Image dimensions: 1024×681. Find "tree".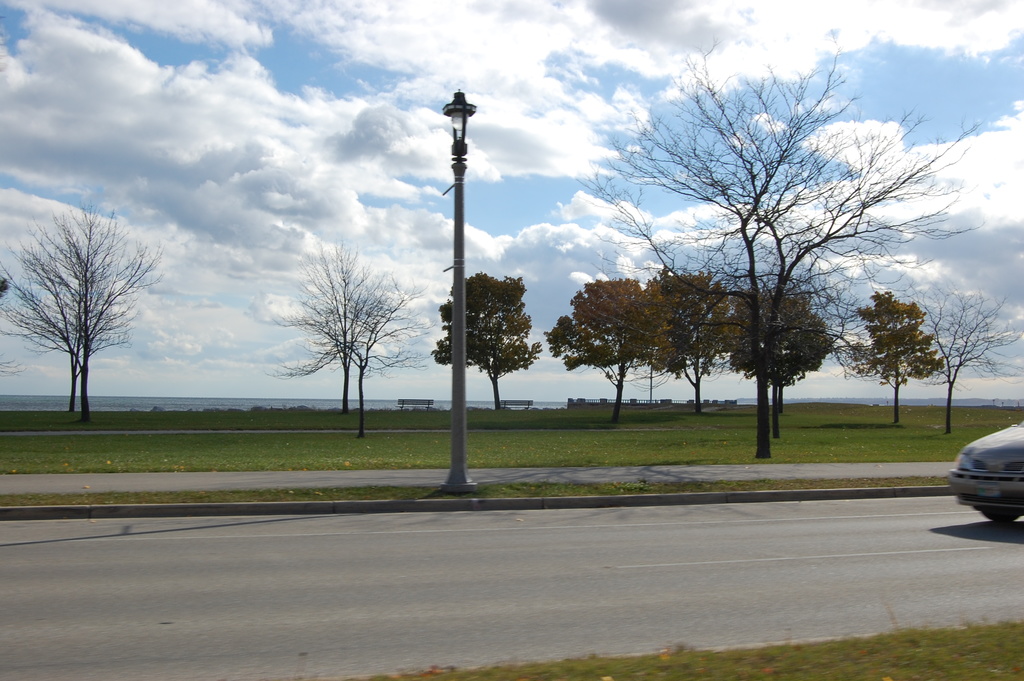
select_region(272, 237, 419, 436).
